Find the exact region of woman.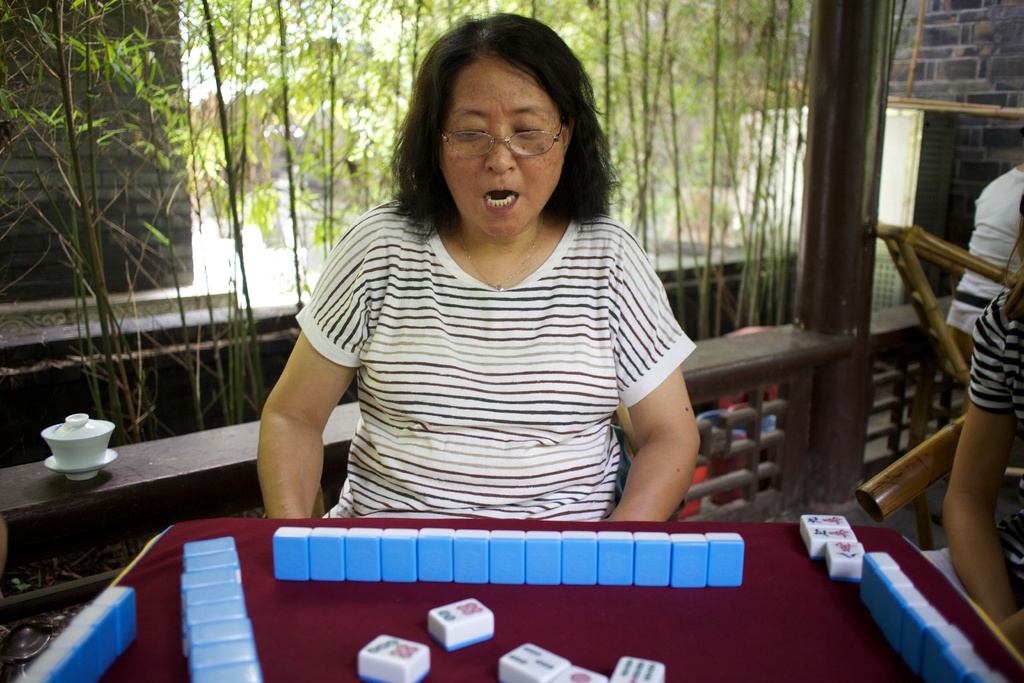
Exact region: x1=231, y1=42, x2=733, y2=571.
